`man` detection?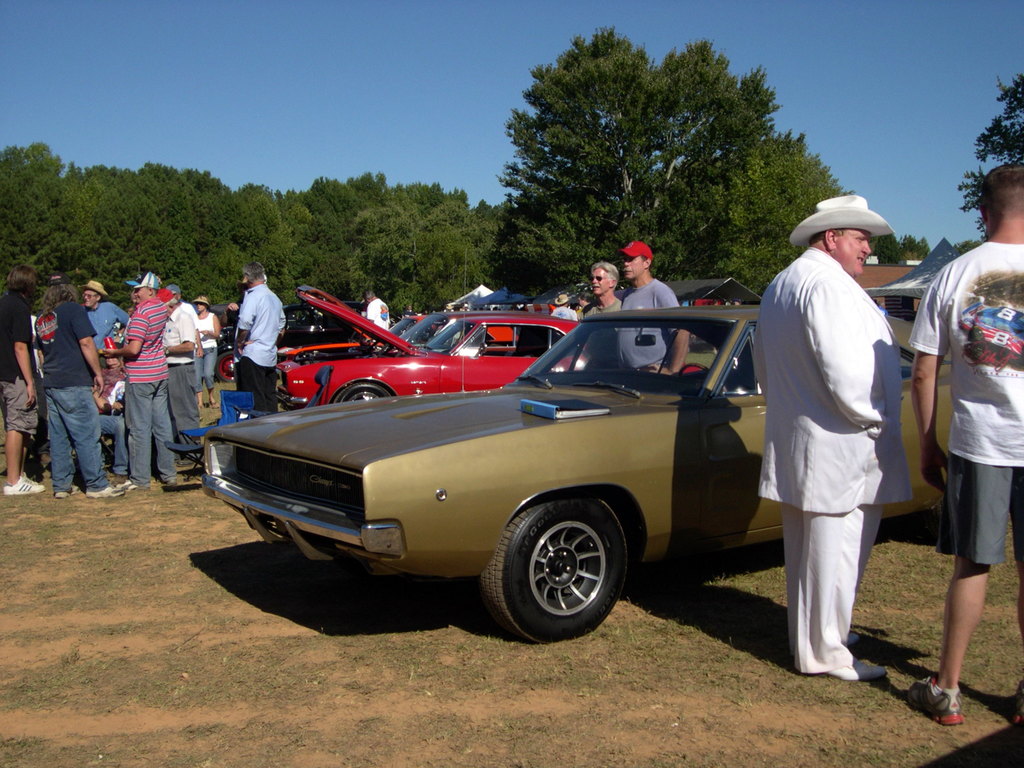
{"left": 230, "top": 257, "right": 291, "bottom": 420}
